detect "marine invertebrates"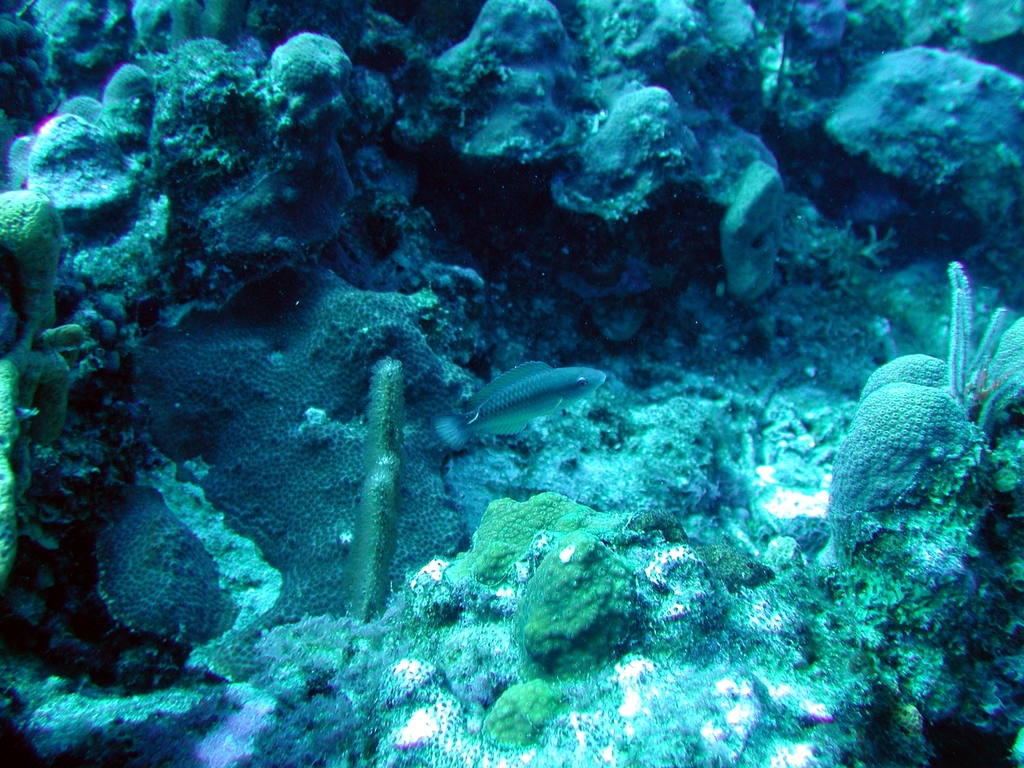
444,495,619,593
